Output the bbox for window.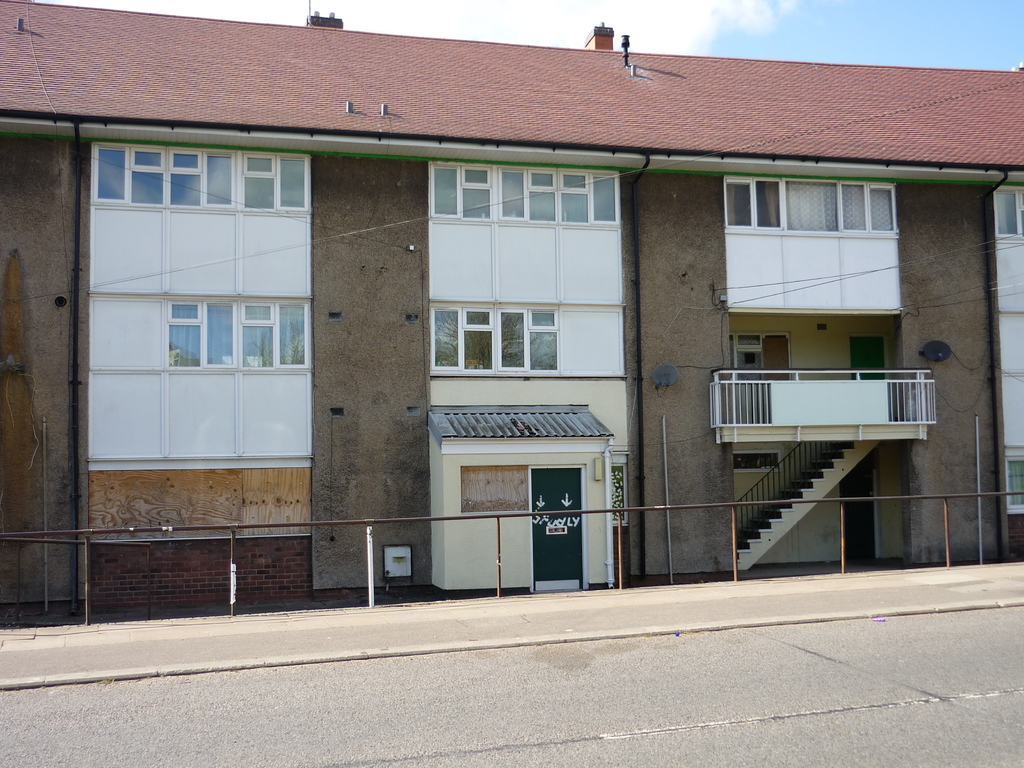
{"x1": 171, "y1": 300, "x2": 202, "y2": 365}.
